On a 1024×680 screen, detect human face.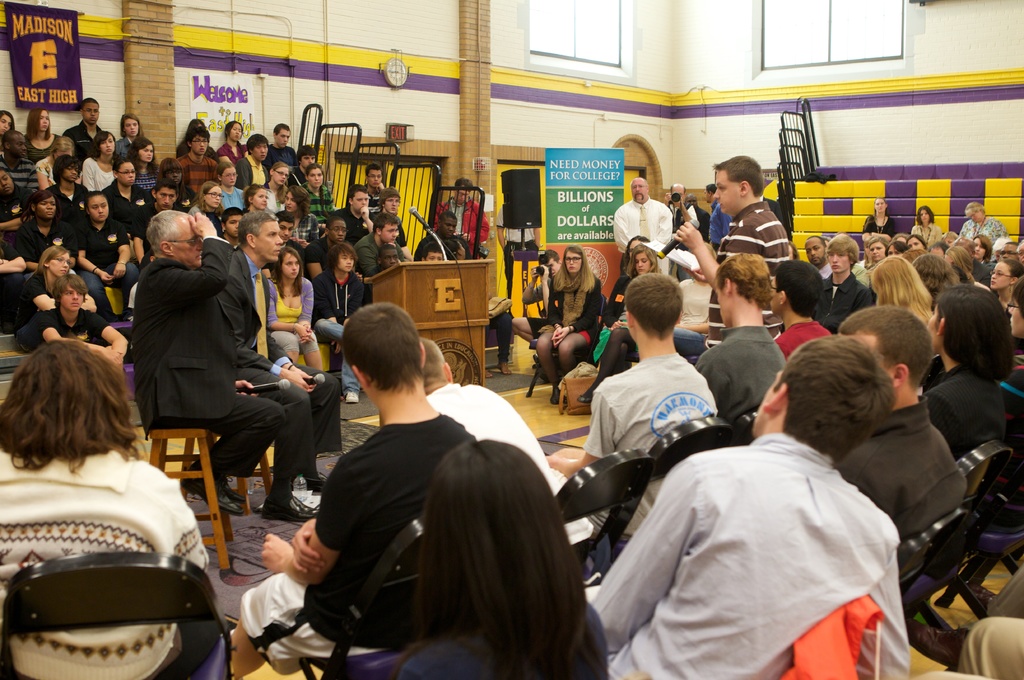
<box>454,186,469,203</box>.
